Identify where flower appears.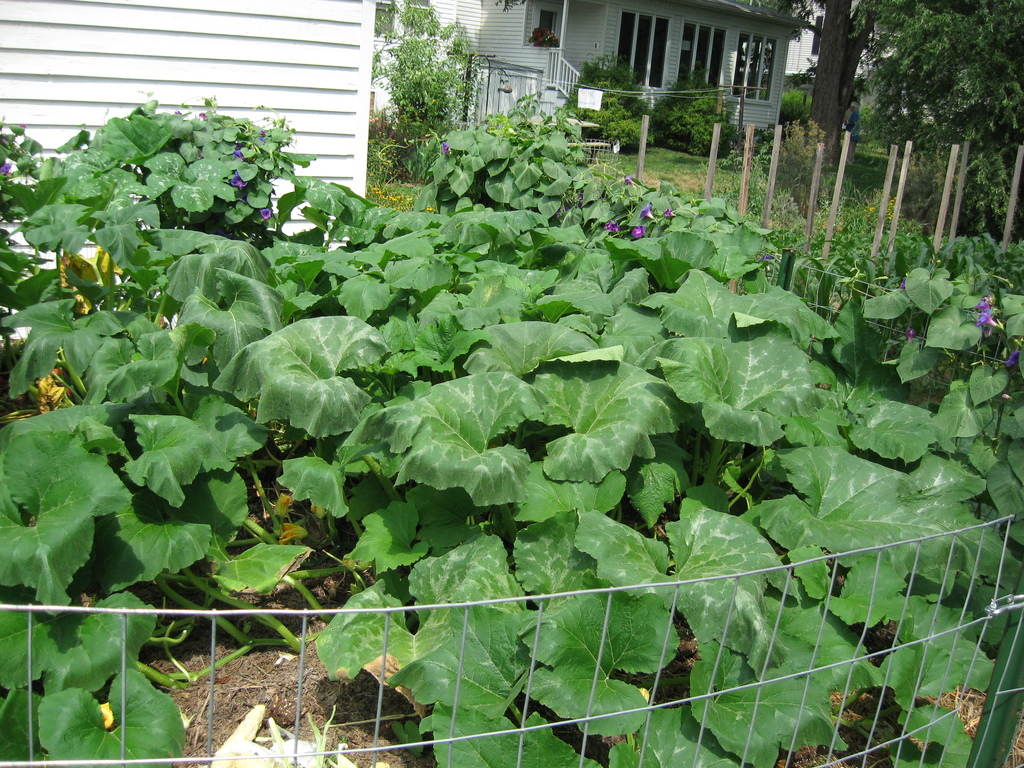
Appears at {"left": 664, "top": 207, "right": 676, "bottom": 218}.
